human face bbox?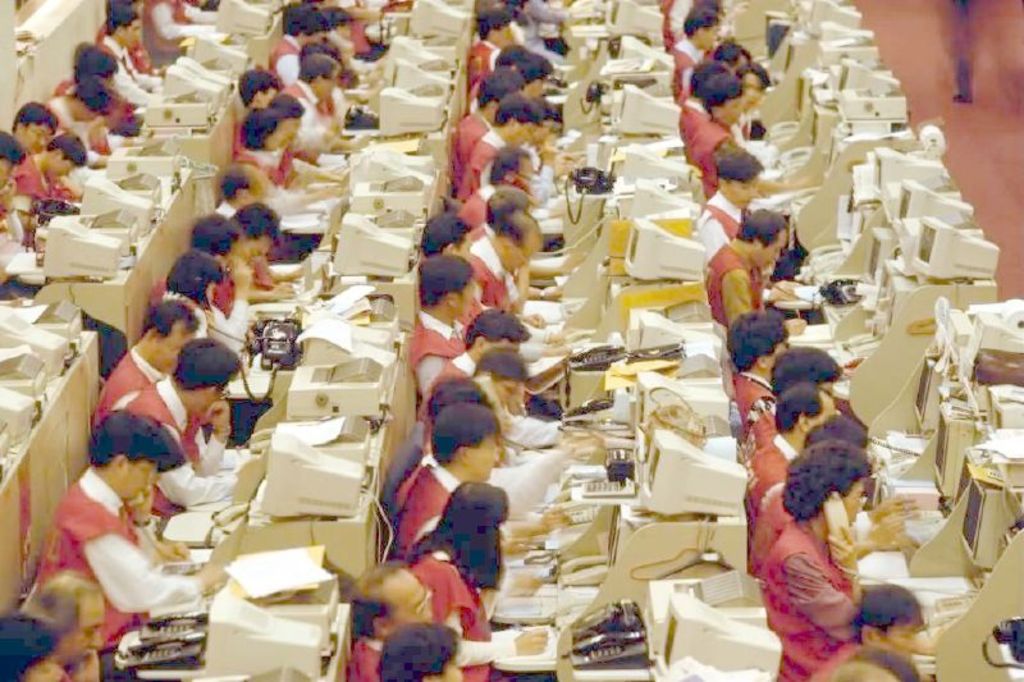
(left=466, top=431, right=500, bottom=485)
